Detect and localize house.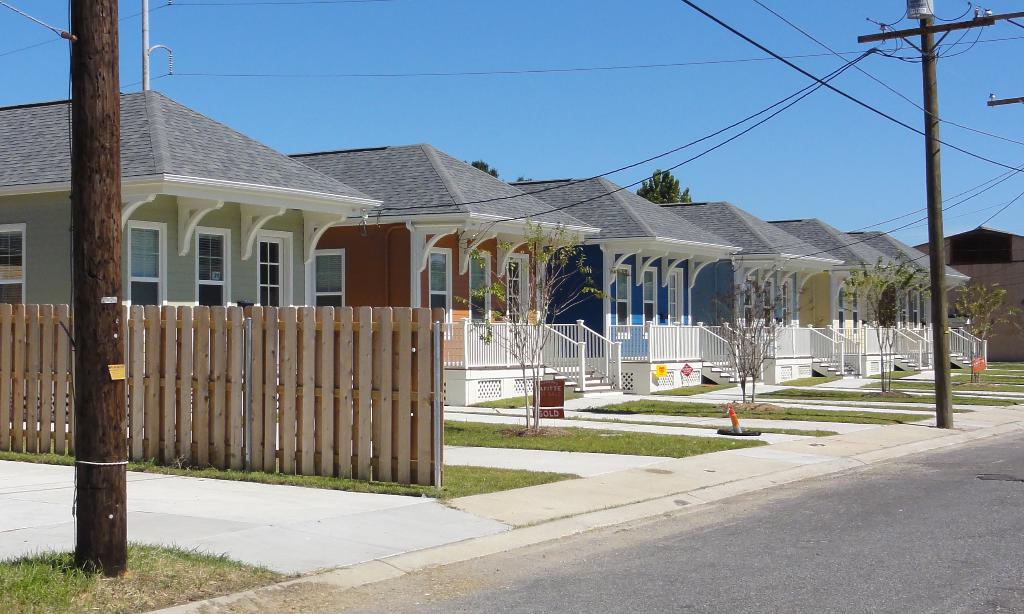
Localized at Rect(283, 143, 596, 399).
